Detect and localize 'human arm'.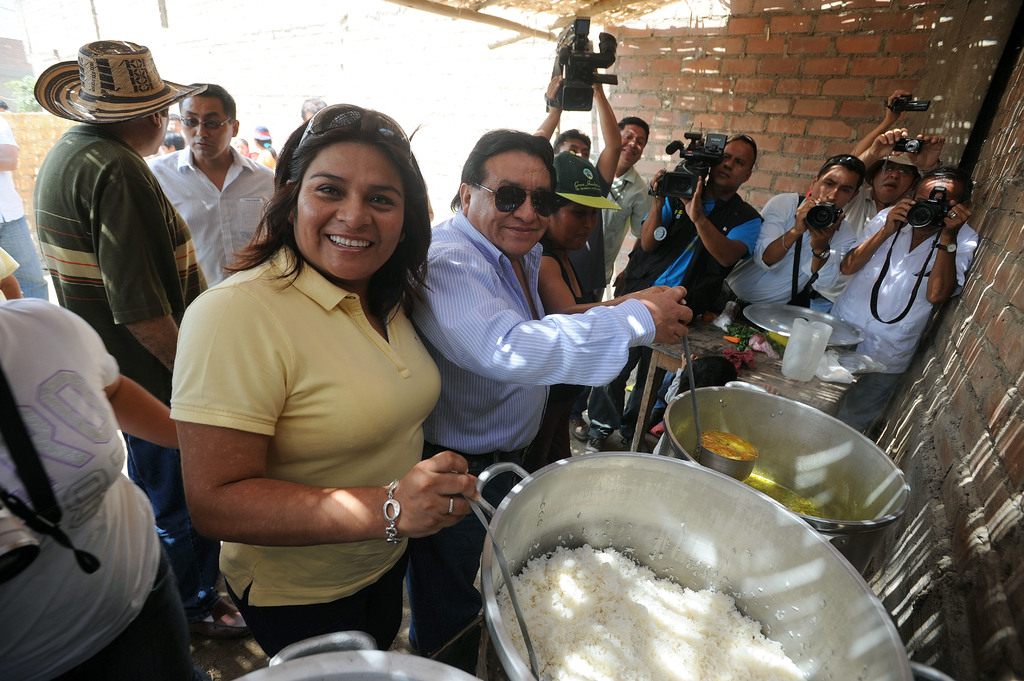
Localized at x1=813, y1=191, x2=922, y2=293.
